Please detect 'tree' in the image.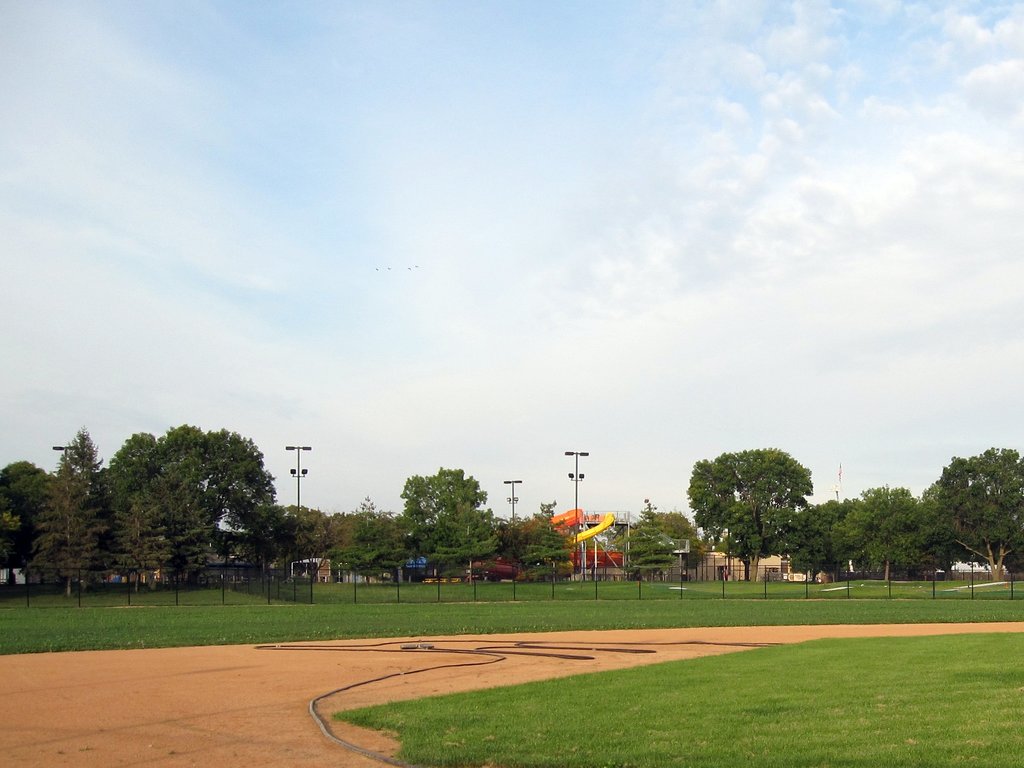
[310,511,375,583].
